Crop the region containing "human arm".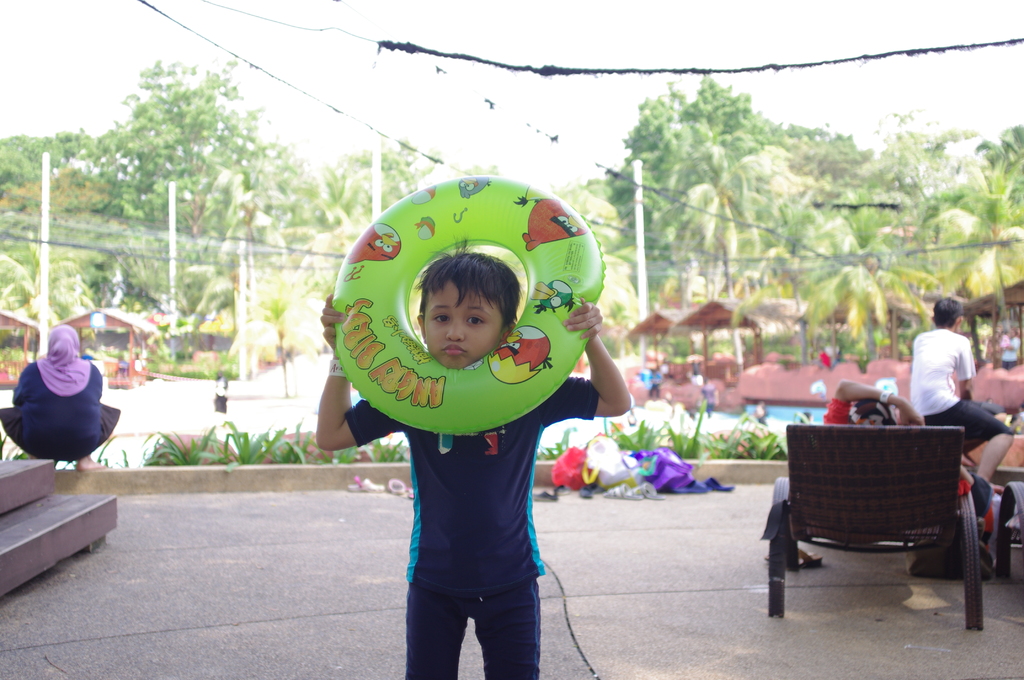
Crop region: [310, 281, 399, 451].
